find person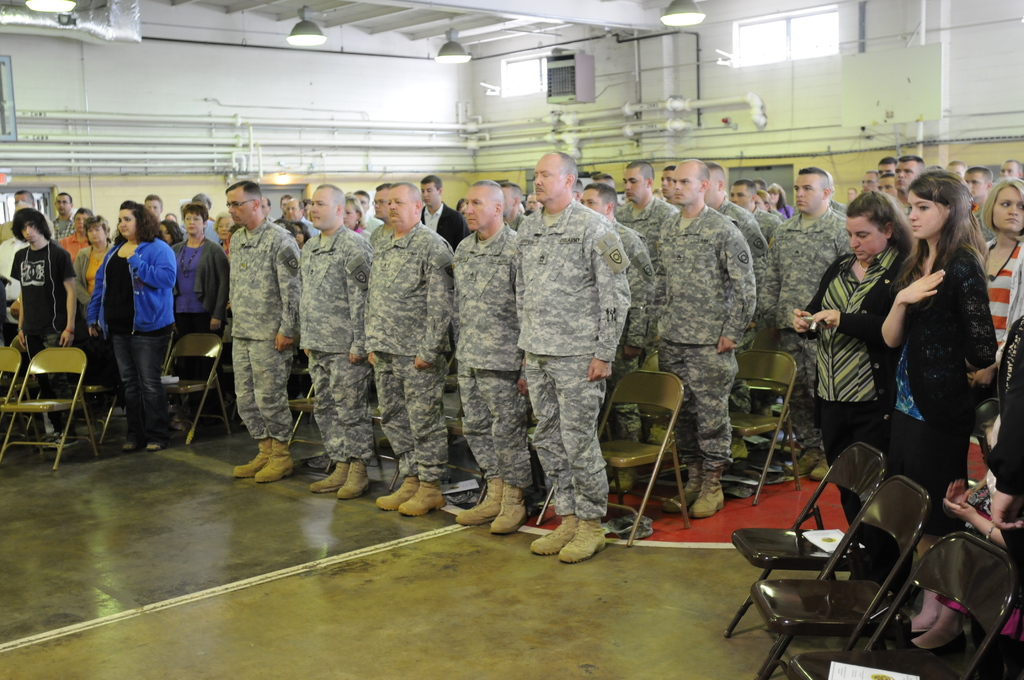
{"left": 292, "top": 220, "right": 319, "bottom": 251}
